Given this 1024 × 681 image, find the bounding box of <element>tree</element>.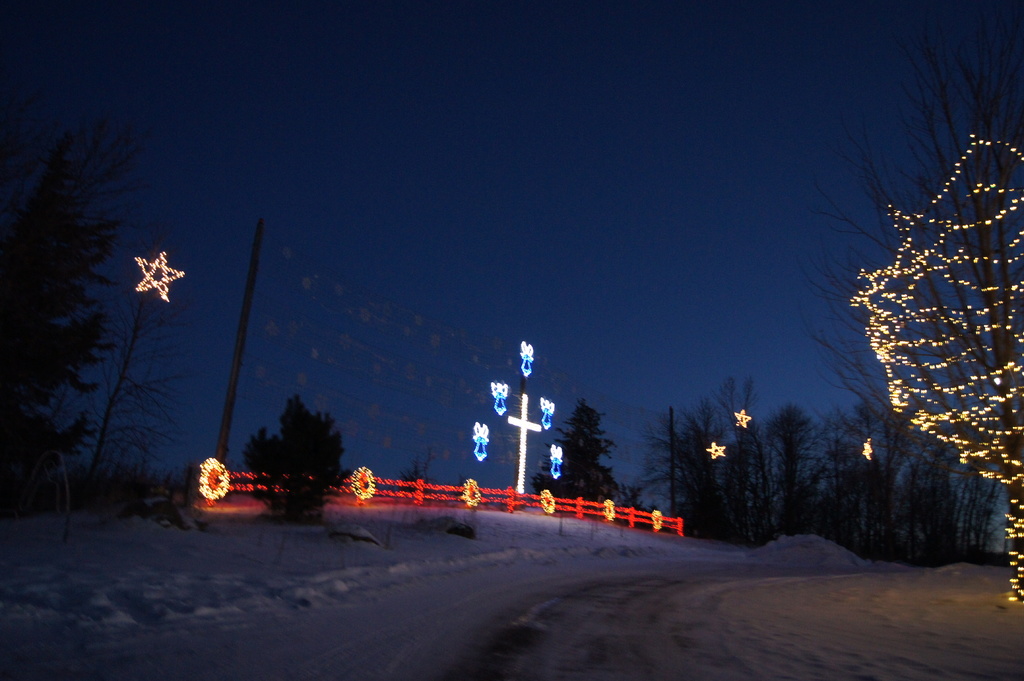
0,119,136,517.
